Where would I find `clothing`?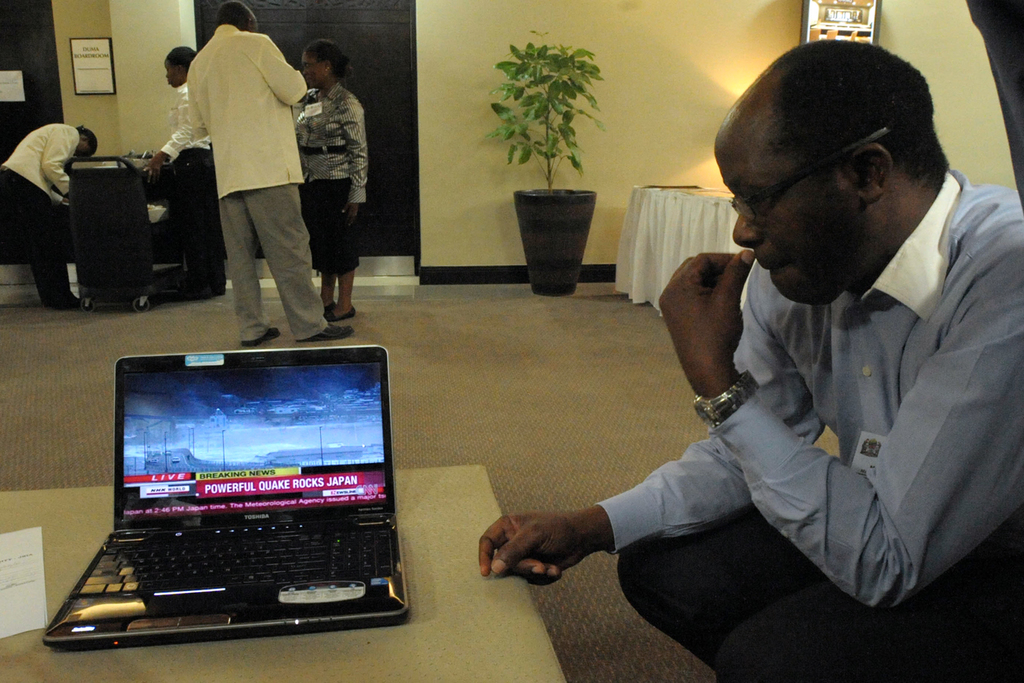
At [left=172, top=17, right=319, bottom=318].
